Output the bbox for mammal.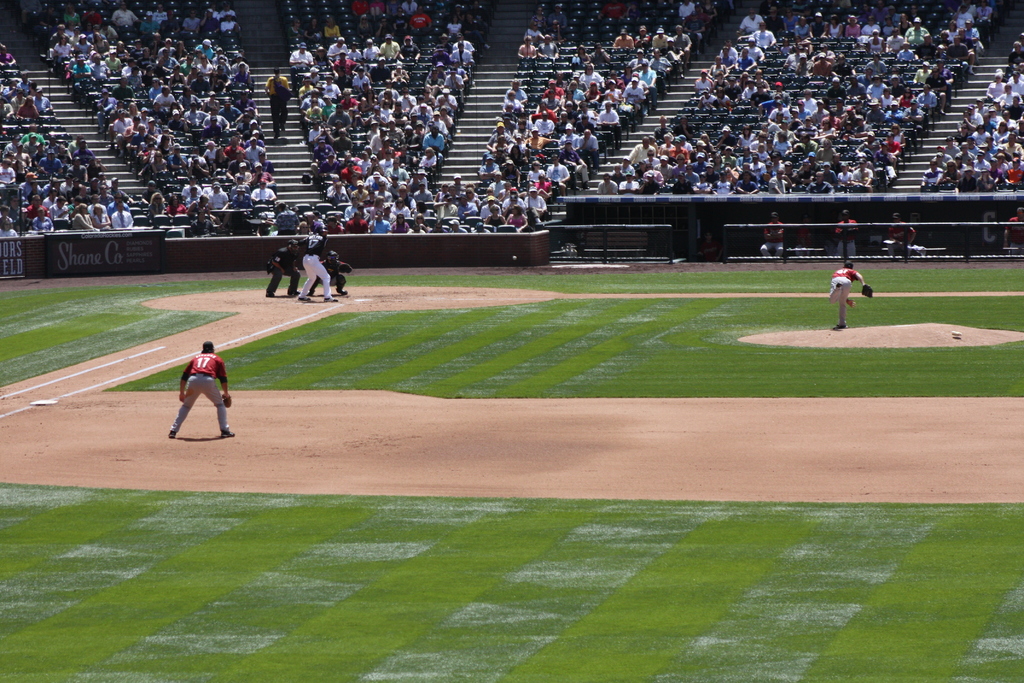
[1007, 207, 1023, 254].
